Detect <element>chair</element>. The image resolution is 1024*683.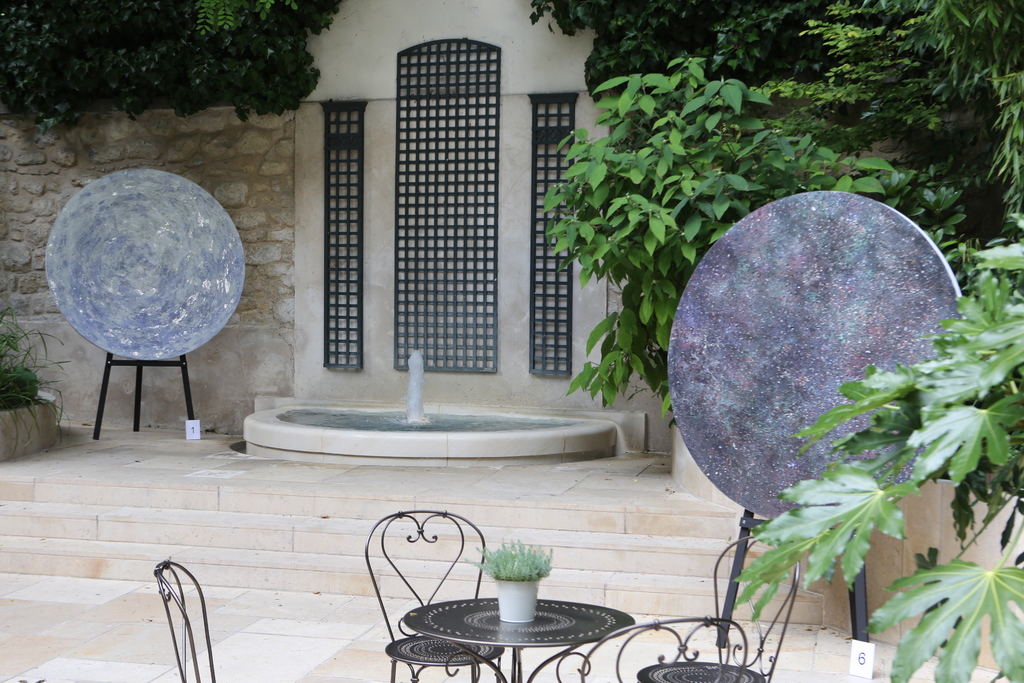
box(630, 532, 805, 682).
